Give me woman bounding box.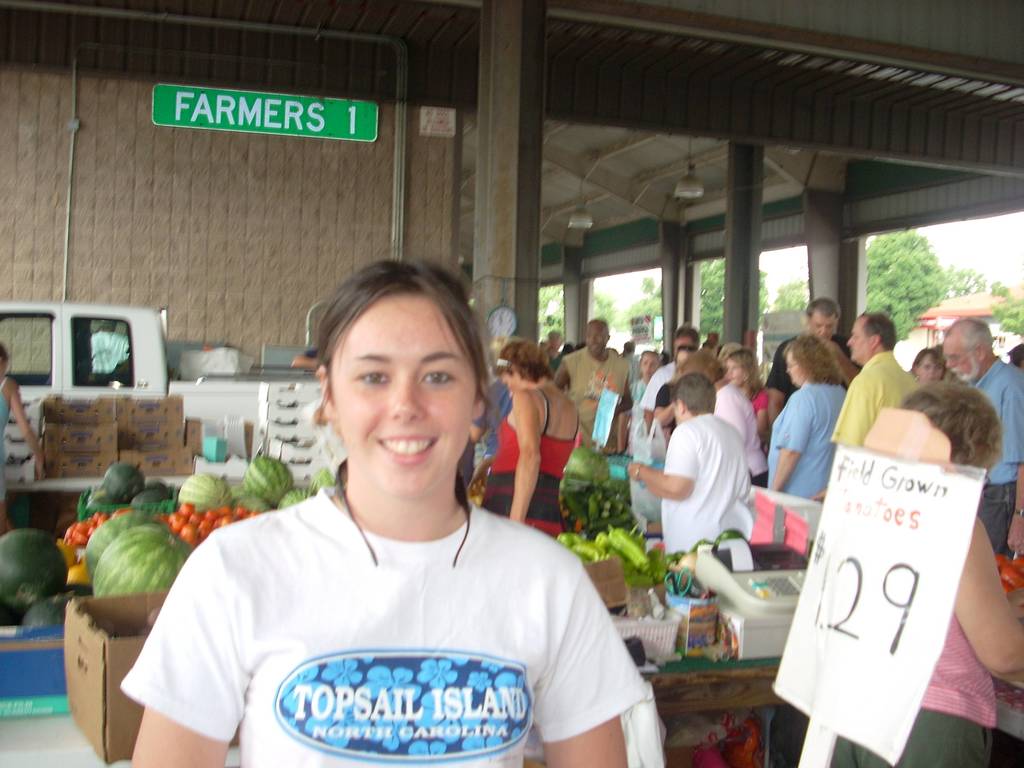
206:256:571:692.
